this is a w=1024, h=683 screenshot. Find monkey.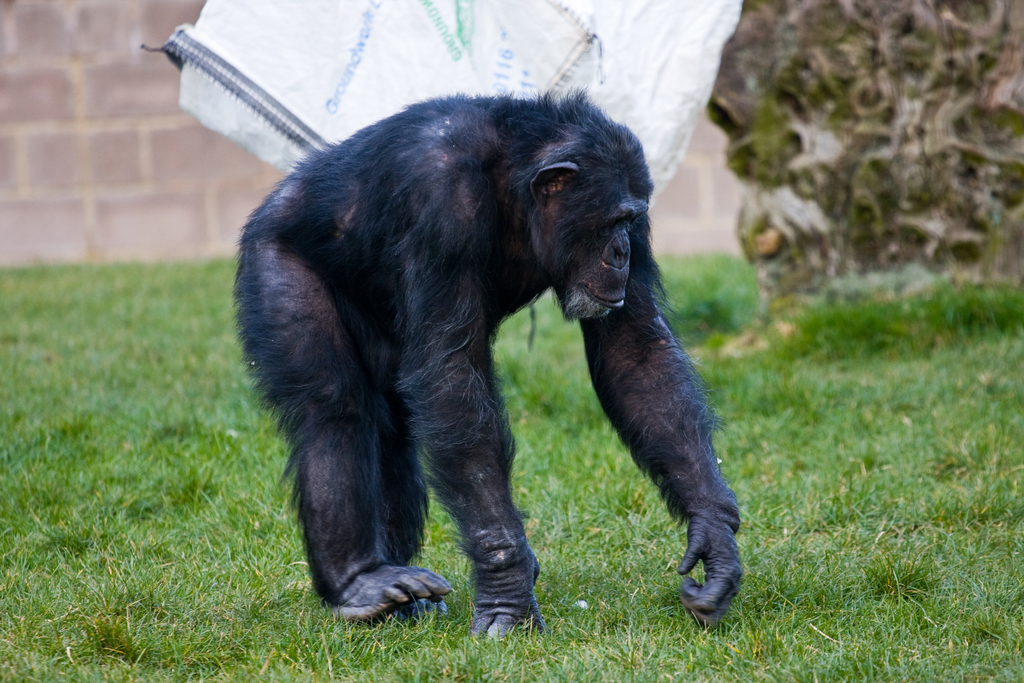
Bounding box: <bbox>207, 81, 756, 646</bbox>.
